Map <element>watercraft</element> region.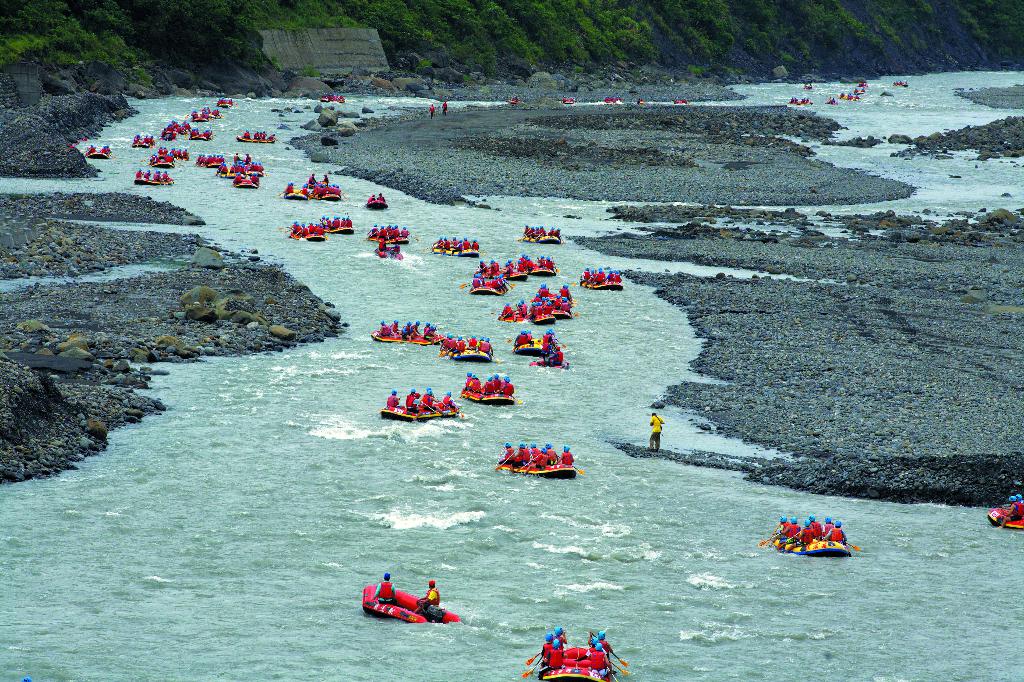
Mapped to <box>233,178,258,185</box>.
